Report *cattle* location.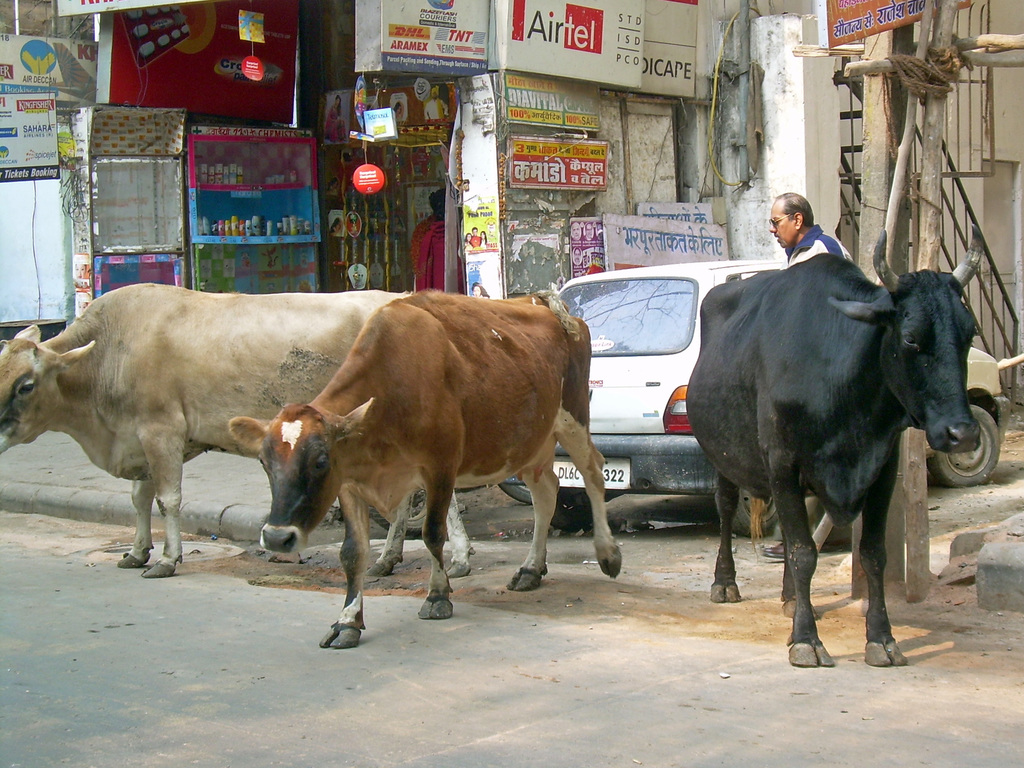
Report: {"x1": 689, "y1": 225, "x2": 980, "y2": 664}.
